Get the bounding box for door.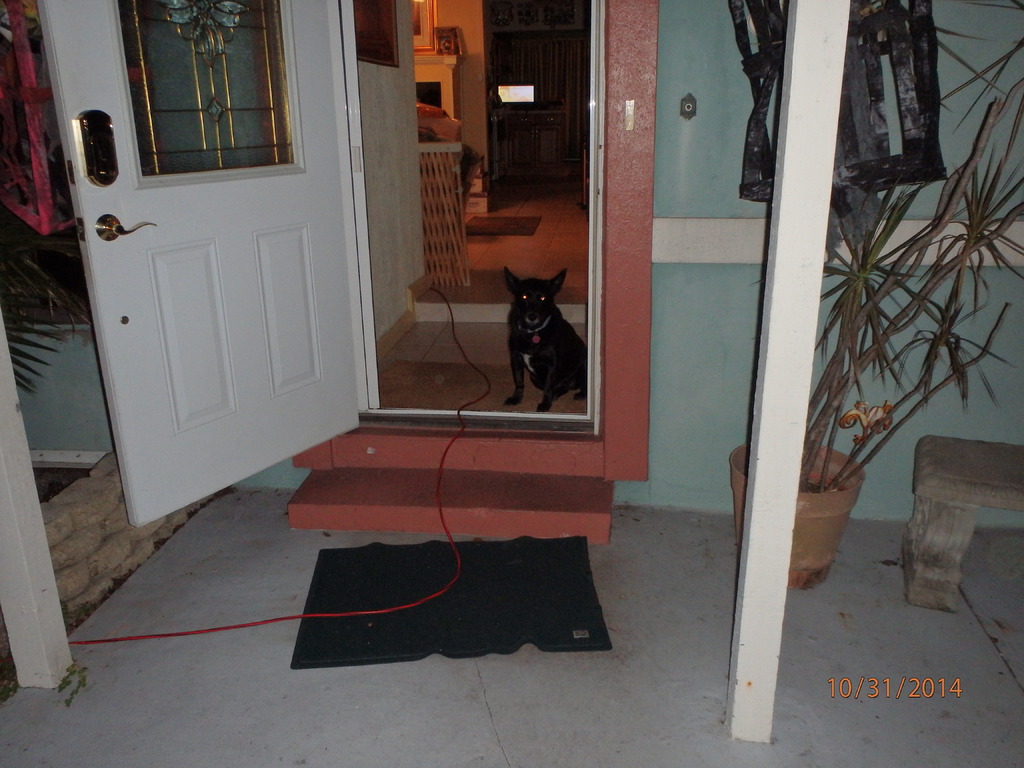
region(35, 0, 360, 527).
